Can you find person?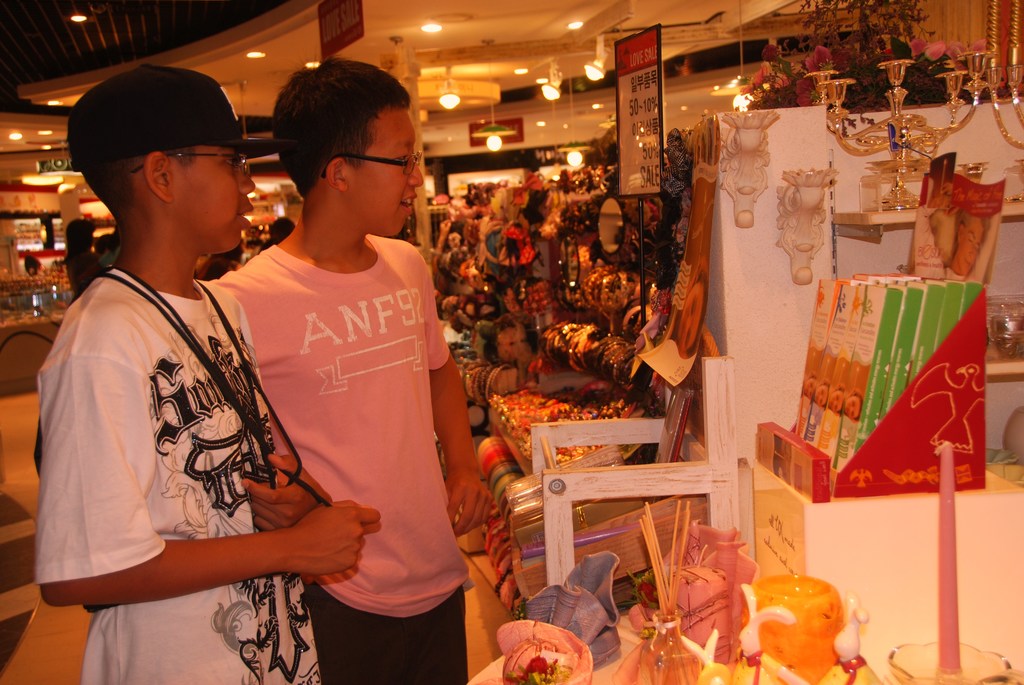
Yes, bounding box: {"x1": 39, "y1": 67, "x2": 379, "y2": 684}.
